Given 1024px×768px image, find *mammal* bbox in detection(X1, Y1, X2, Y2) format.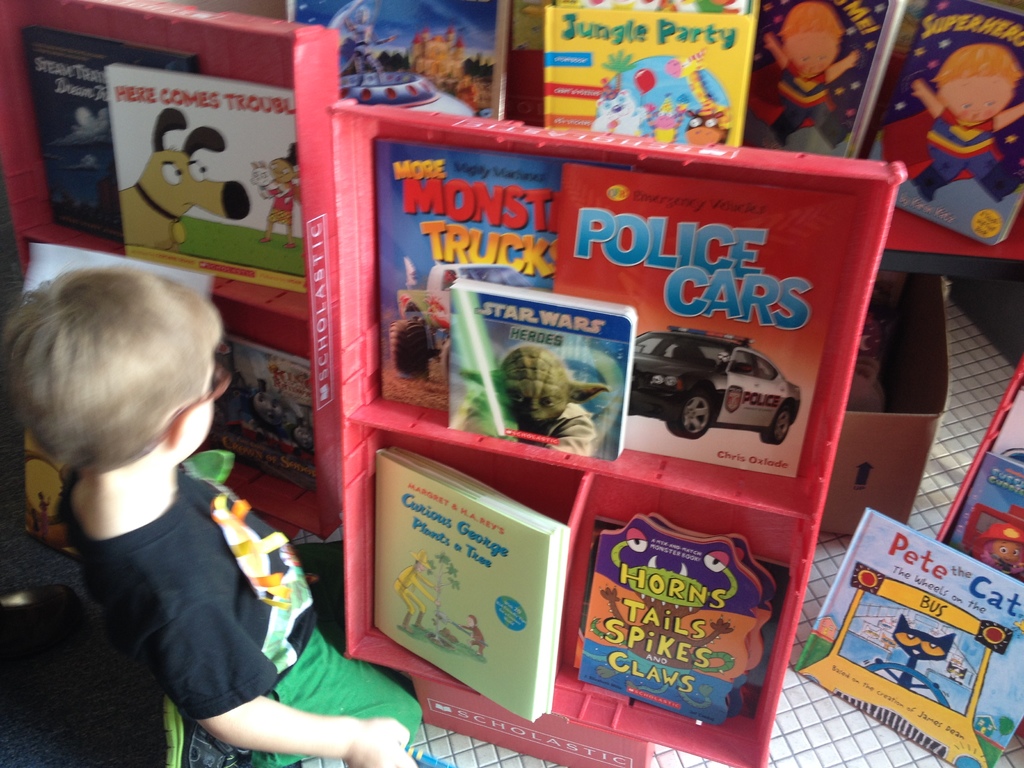
detection(874, 614, 961, 692).
